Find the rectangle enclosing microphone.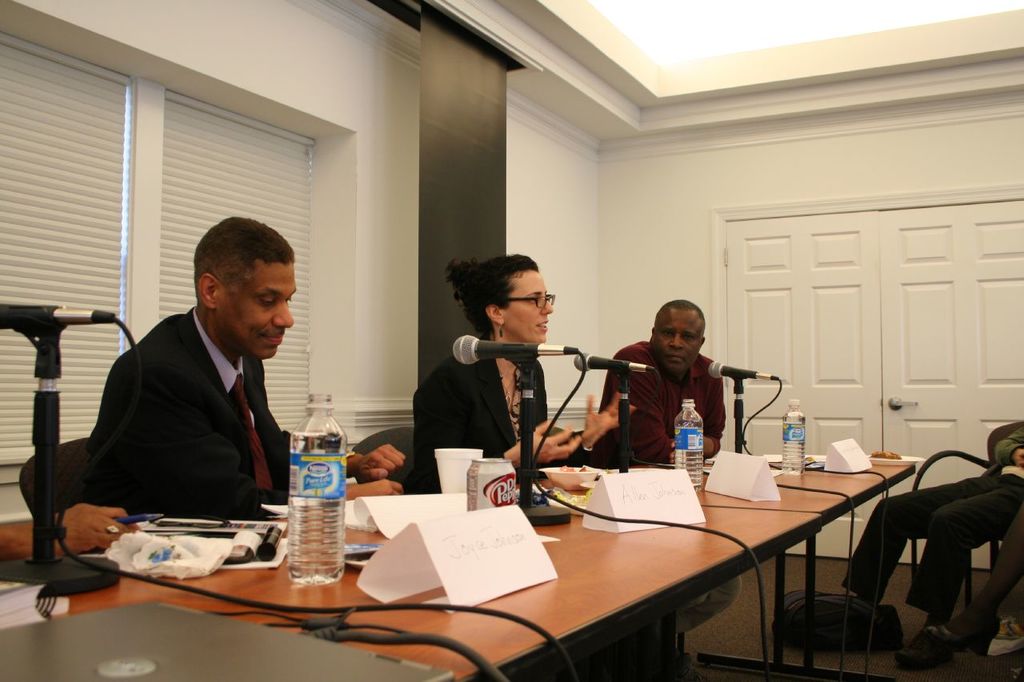
locate(445, 335, 575, 384).
